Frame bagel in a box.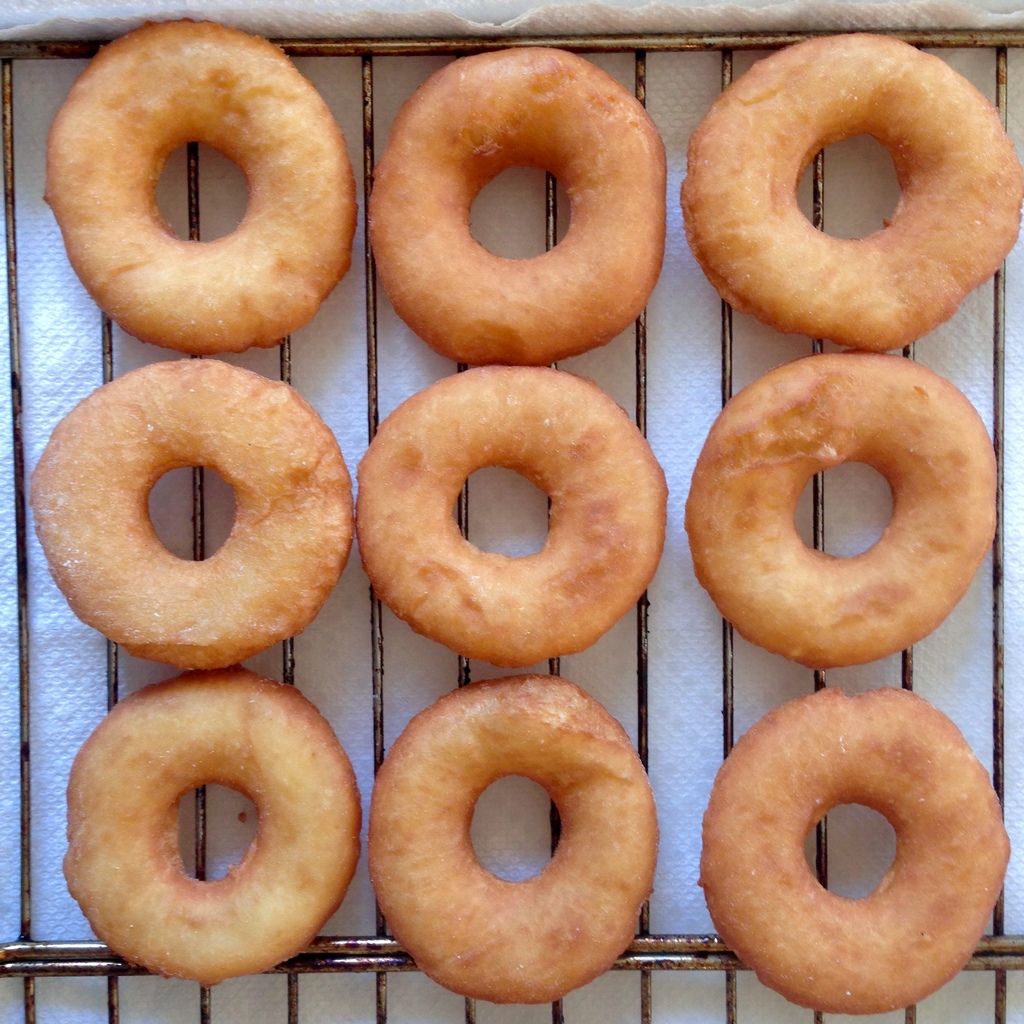
(372, 42, 675, 360).
